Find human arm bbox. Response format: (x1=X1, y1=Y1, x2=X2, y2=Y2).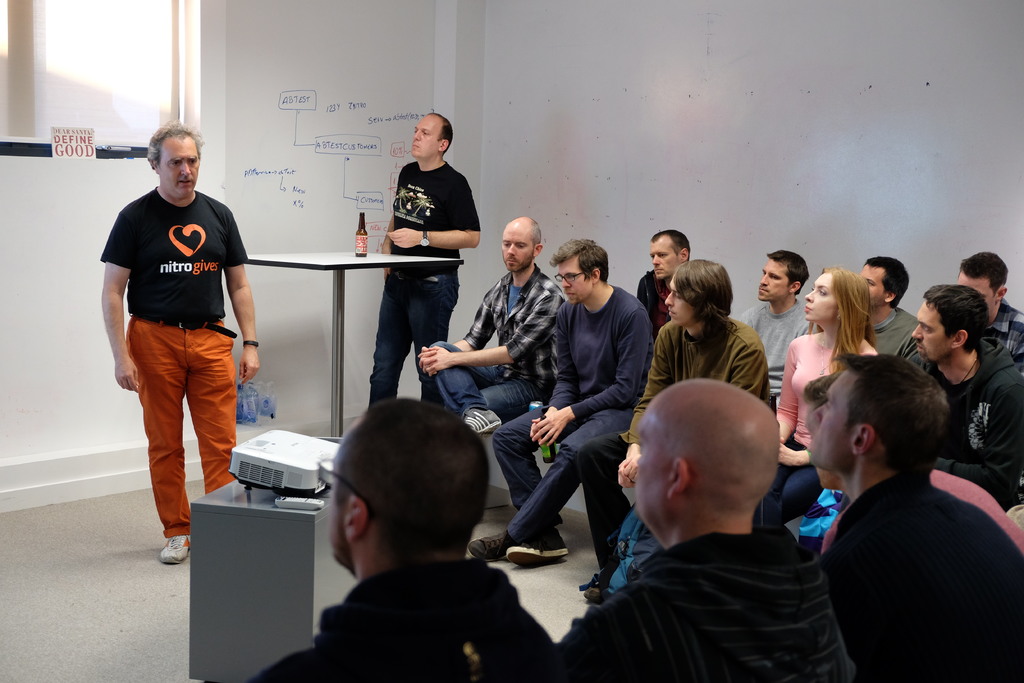
(x1=770, y1=341, x2=797, y2=441).
